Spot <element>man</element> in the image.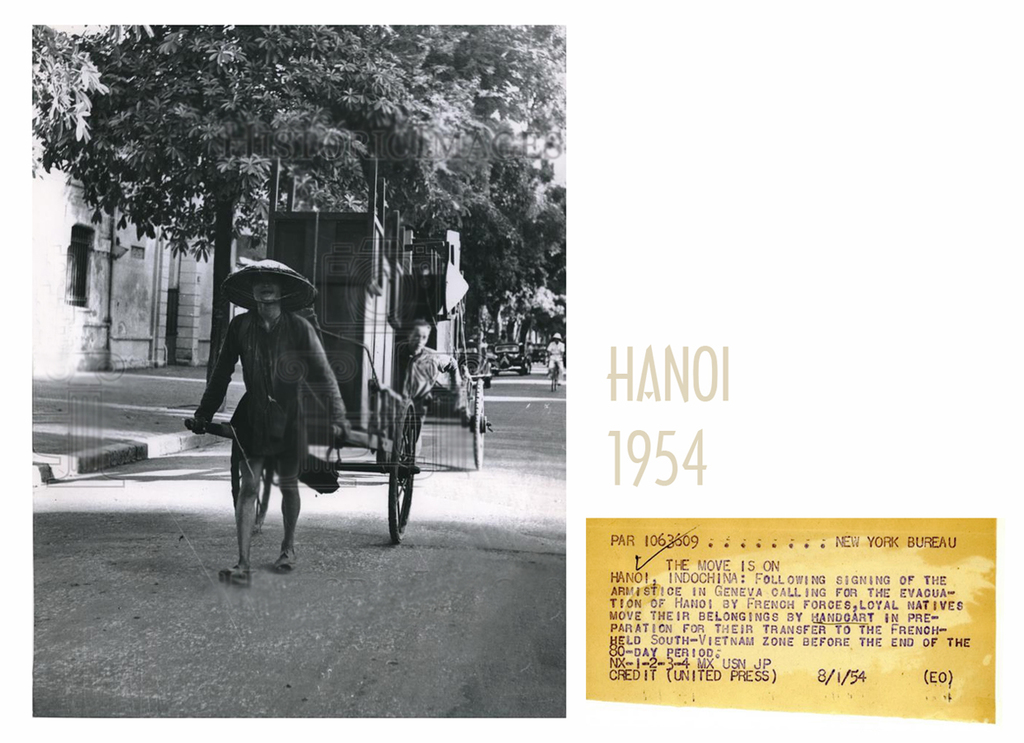
<element>man</element> found at box=[390, 319, 467, 446].
